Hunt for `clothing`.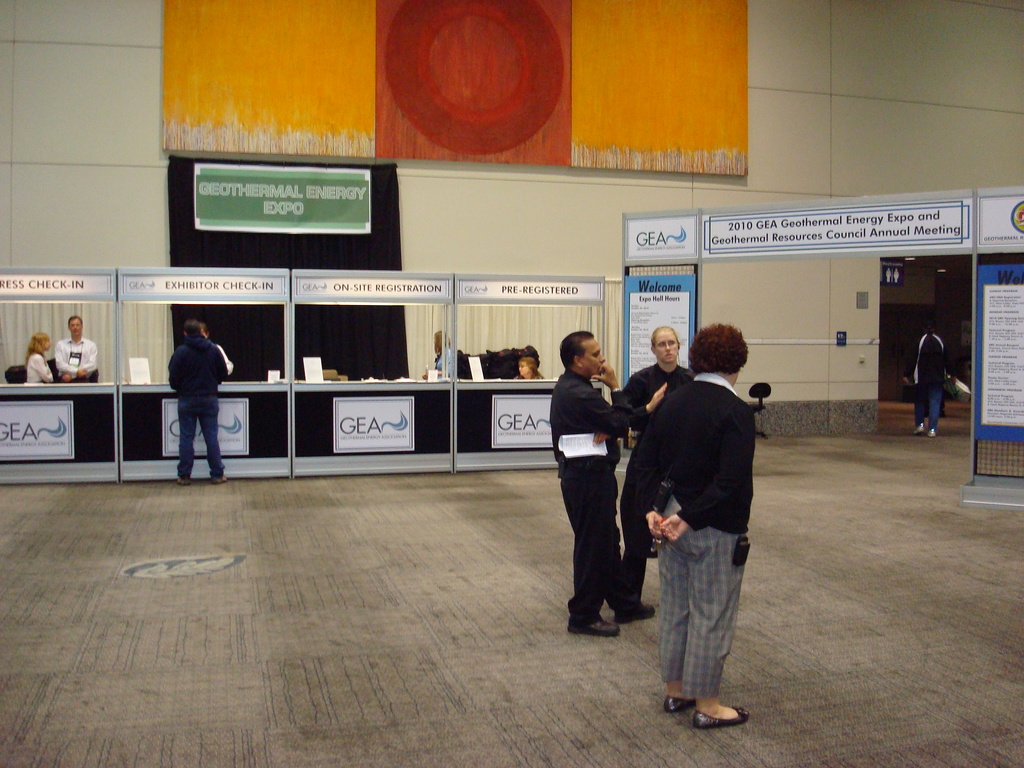
Hunted down at box(170, 333, 227, 474).
